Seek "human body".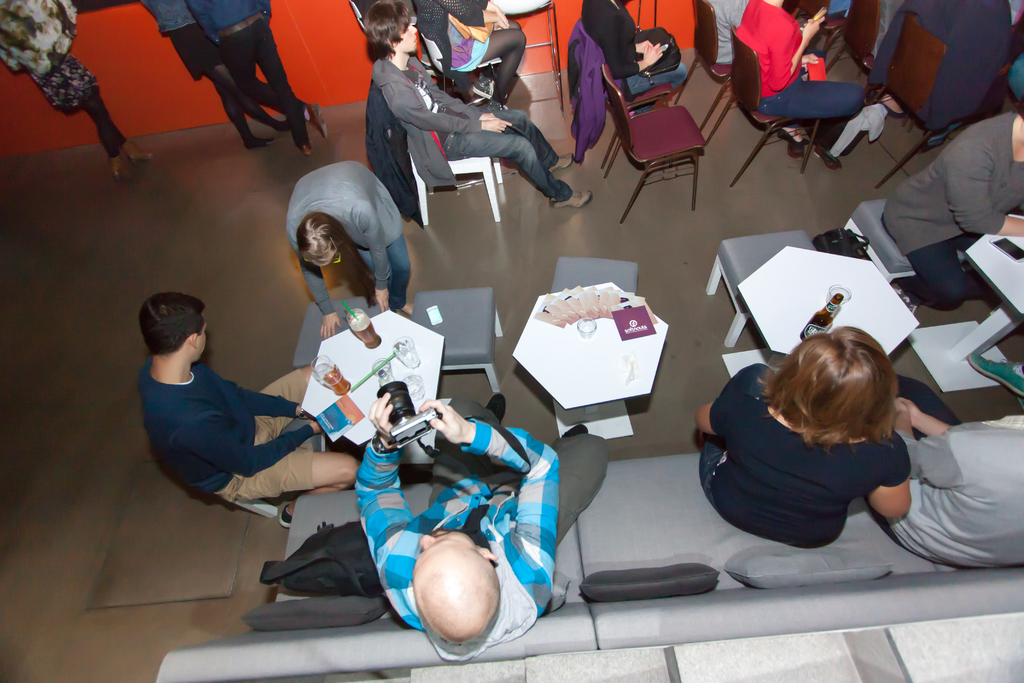
rect(582, 0, 695, 112).
